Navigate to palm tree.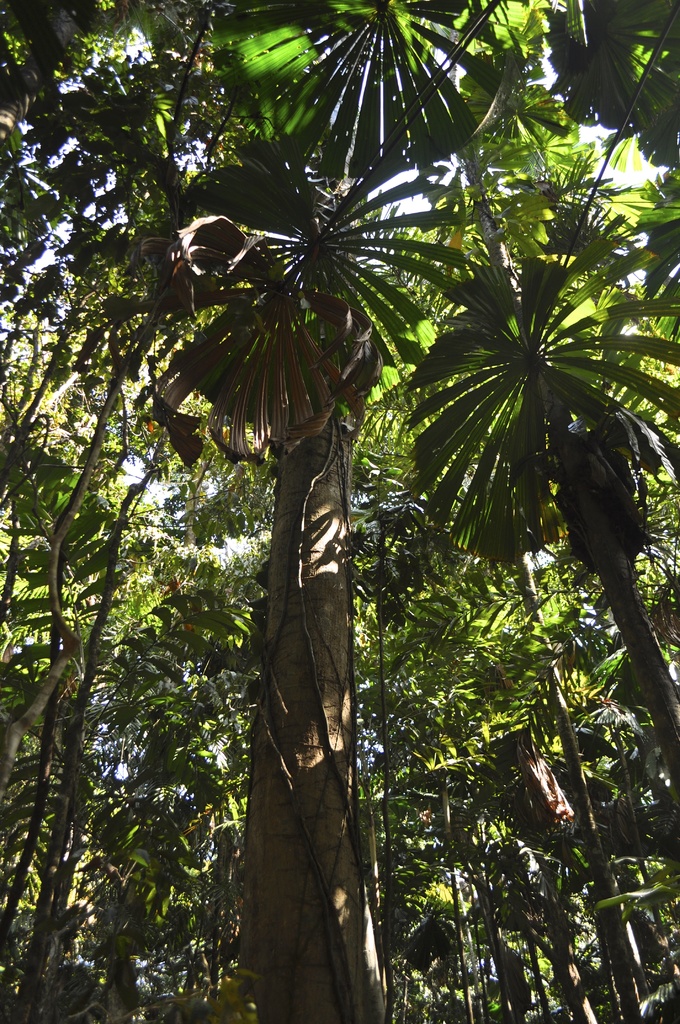
Navigation target: BBox(115, 38, 617, 1023).
